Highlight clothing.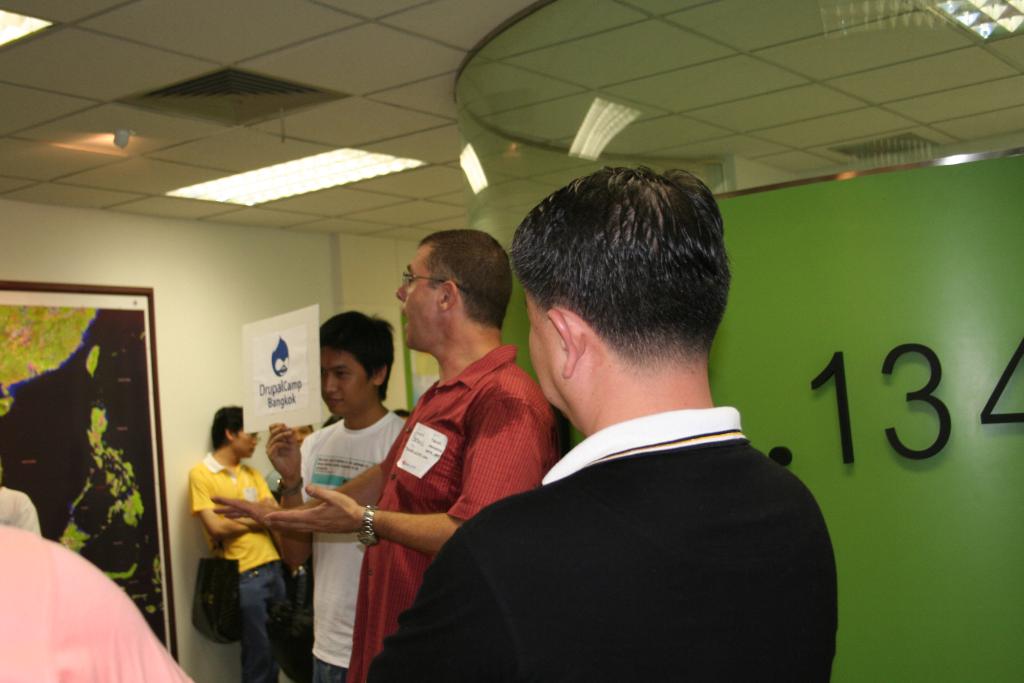
Highlighted region: detection(418, 349, 837, 682).
